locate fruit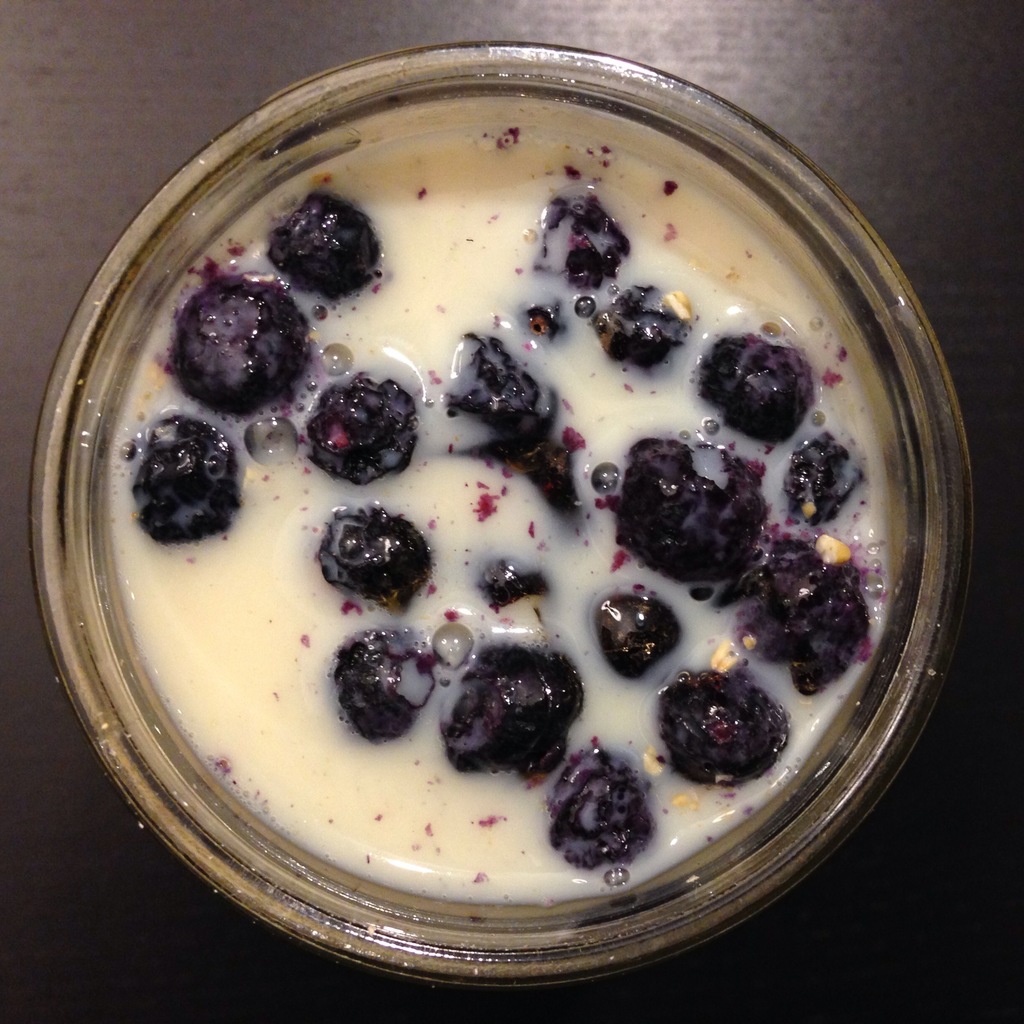
268,185,381,295
